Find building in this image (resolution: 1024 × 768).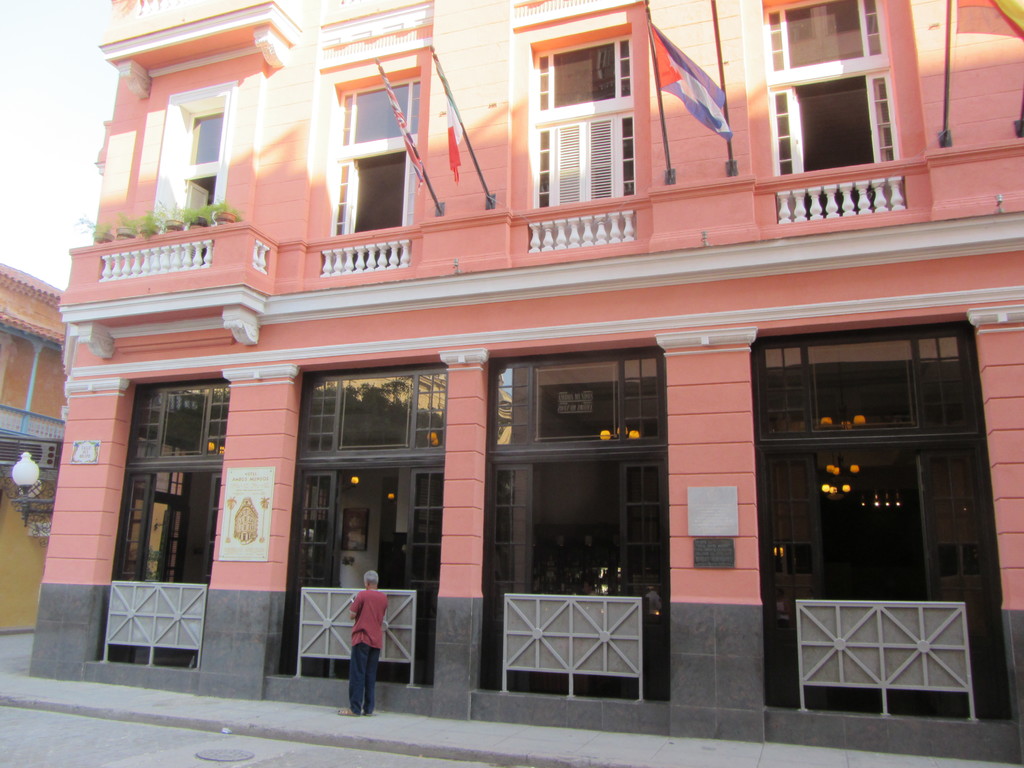
bbox(27, 0, 1023, 767).
